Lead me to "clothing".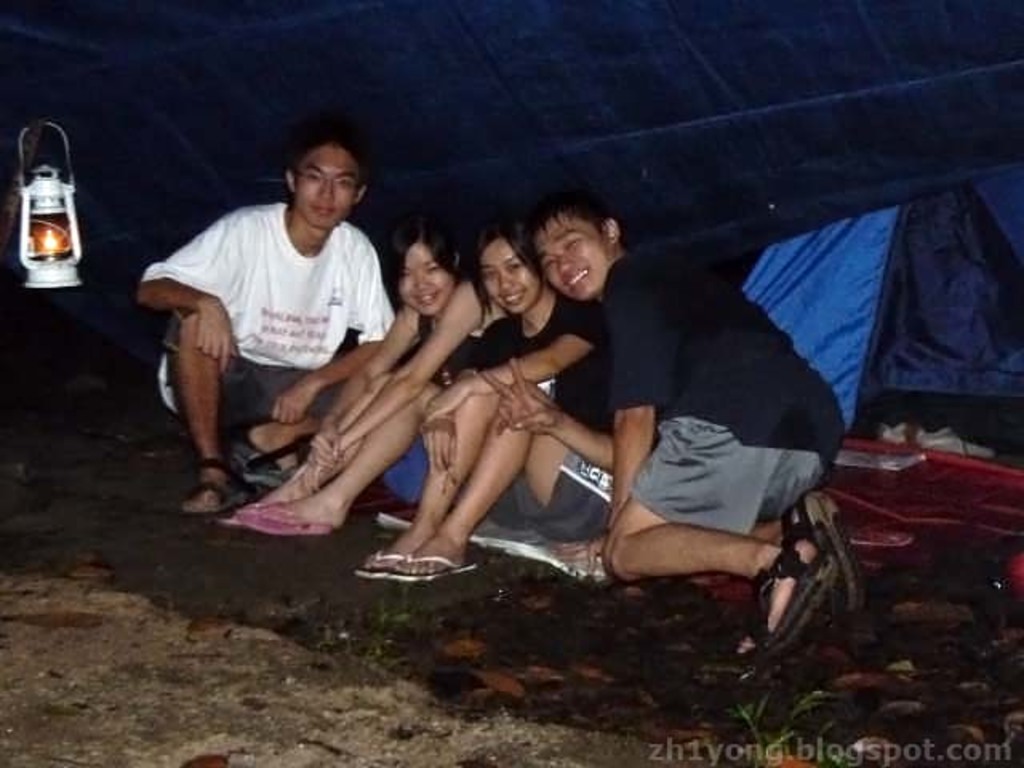
Lead to [x1=382, y1=302, x2=499, y2=518].
